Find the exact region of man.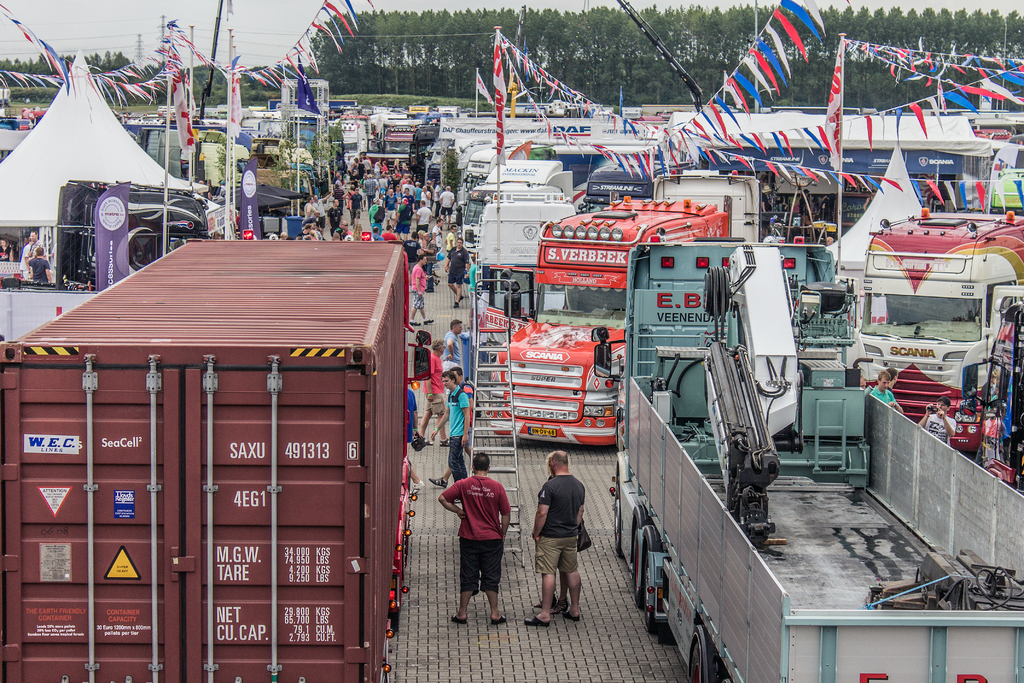
Exact region: Rect(429, 364, 480, 493).
